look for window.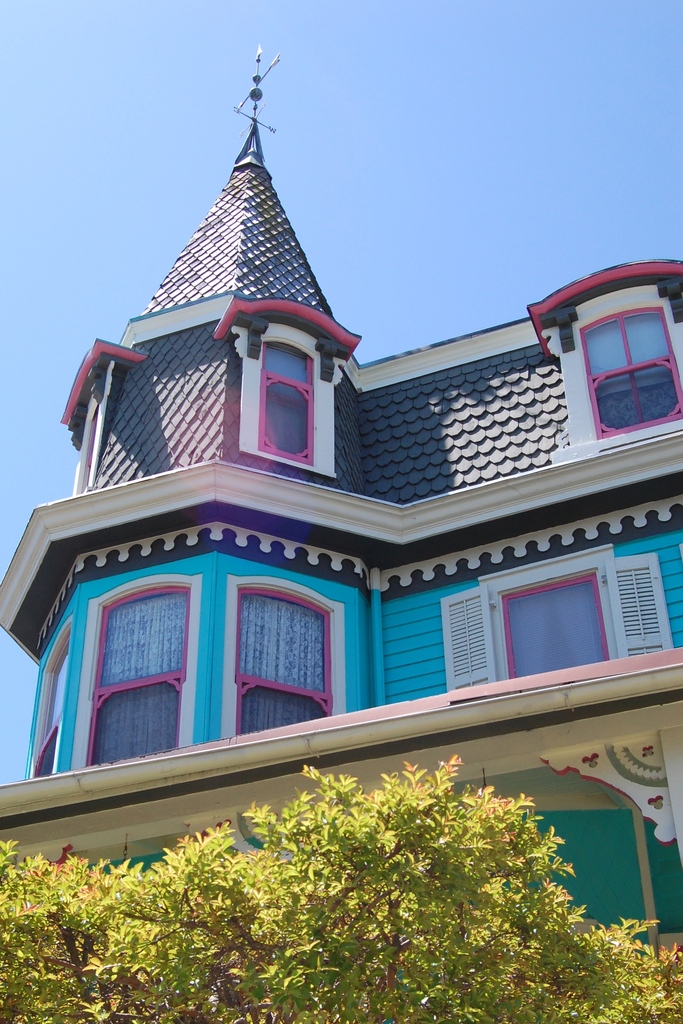
Found: BBox(59, 331, 148, 490).
